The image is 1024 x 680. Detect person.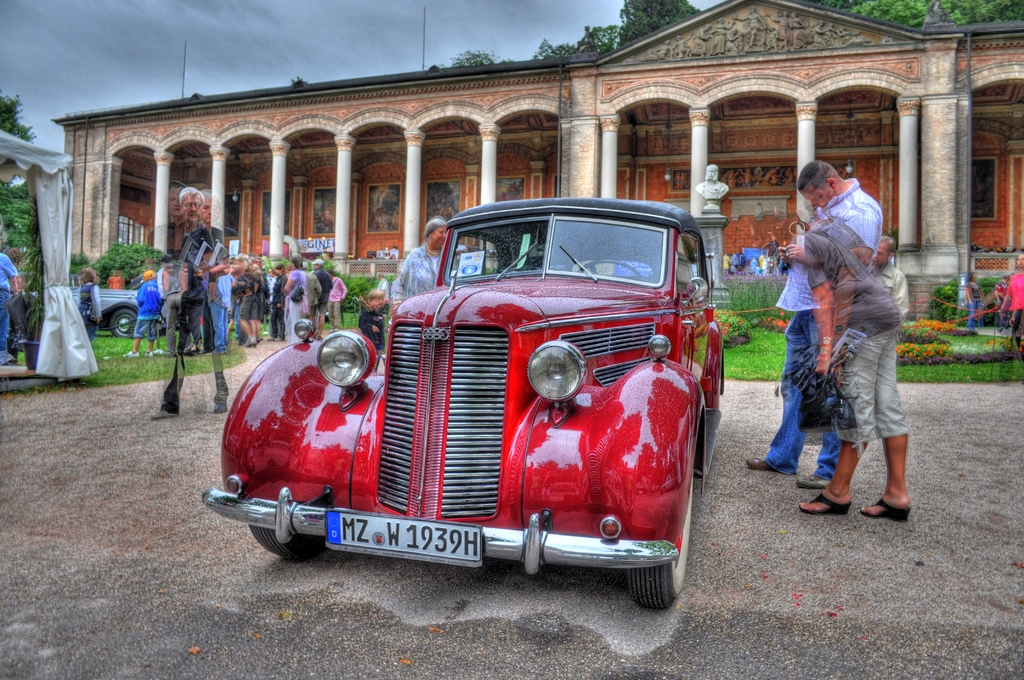
Detection: crop(987, 252, 1023, 359).
